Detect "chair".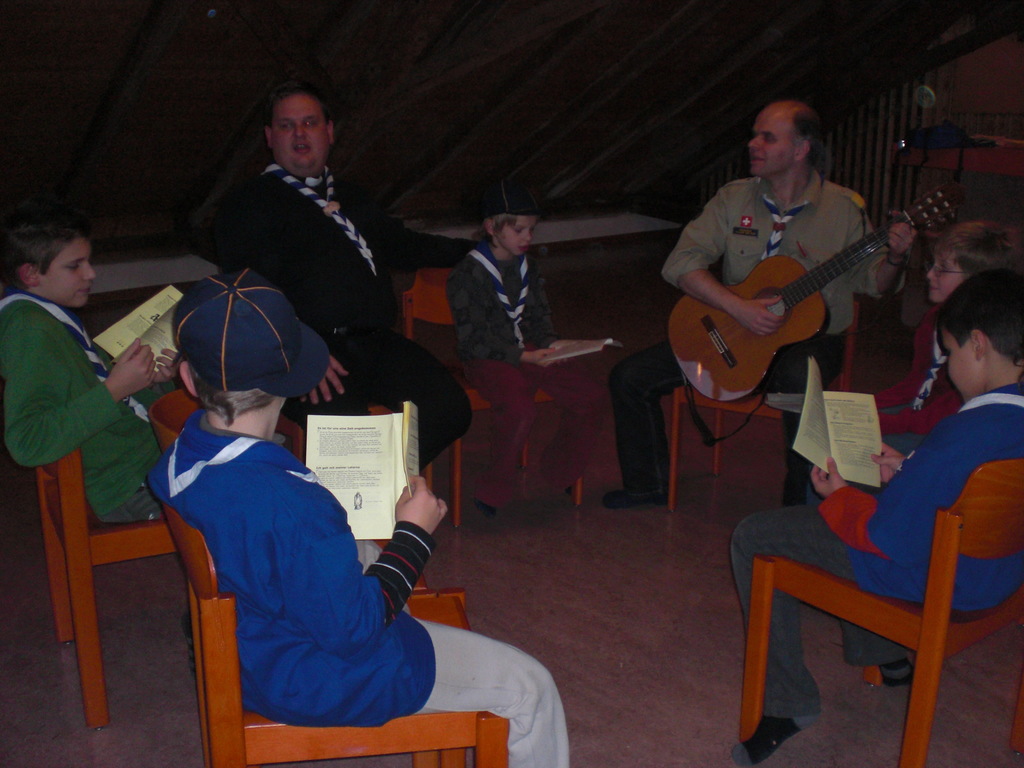
Detected at l=721, t=458, r=1023, b=759.
